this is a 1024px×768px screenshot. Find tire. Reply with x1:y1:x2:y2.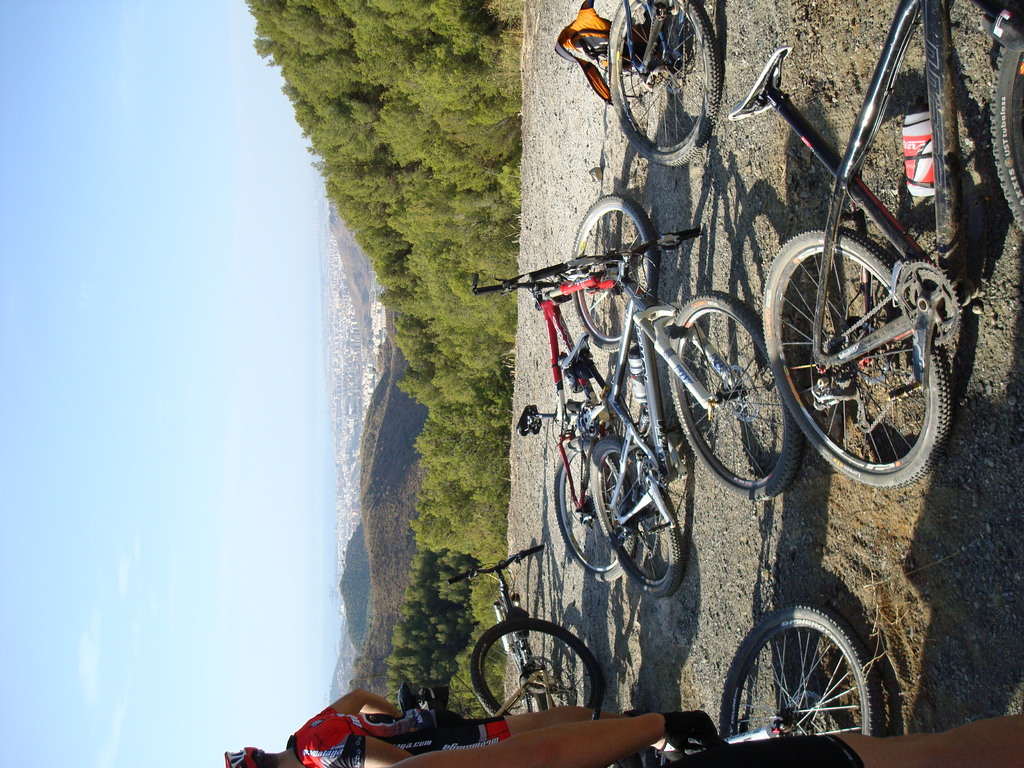
554:442:637:580.
